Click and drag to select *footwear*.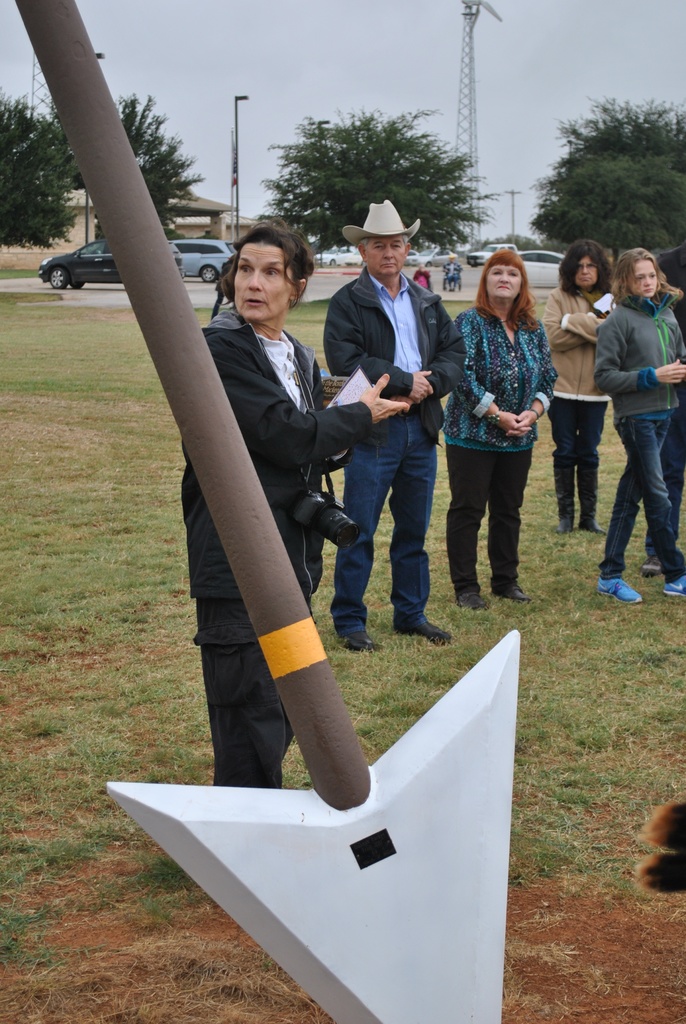
Selection: (left=573, top=467, right=605, bottom=538).
